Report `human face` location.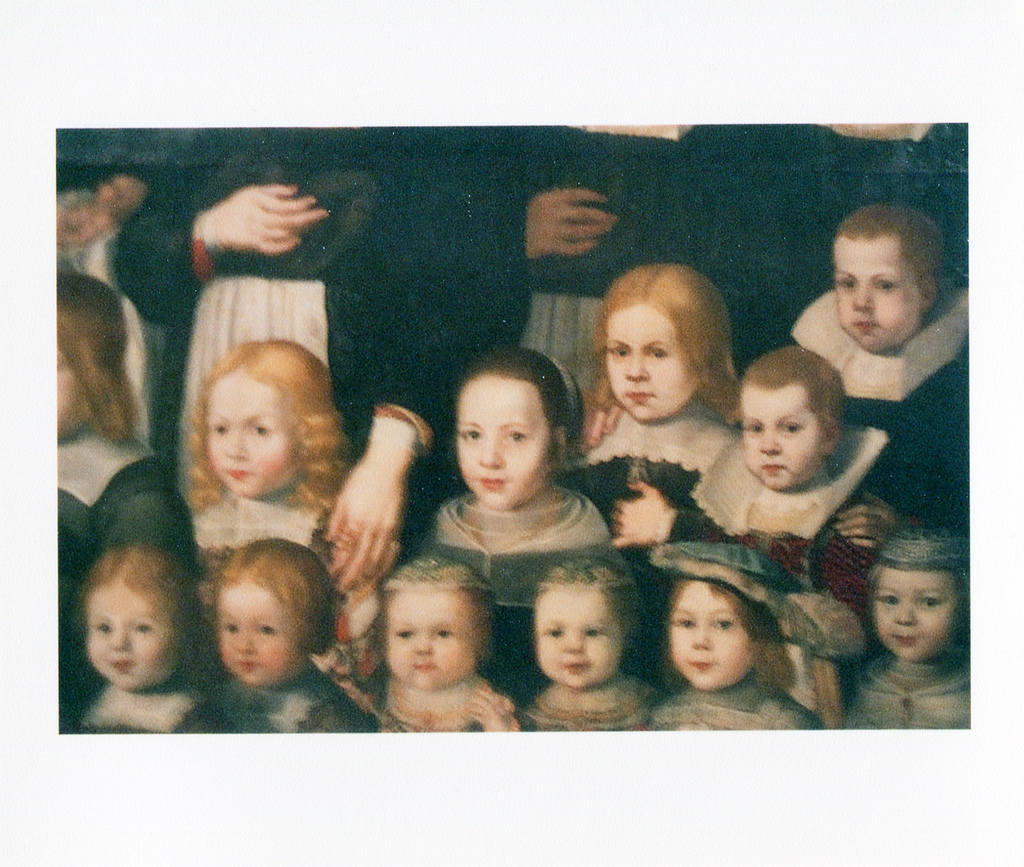
Report: 538, 582, 625, 693.
